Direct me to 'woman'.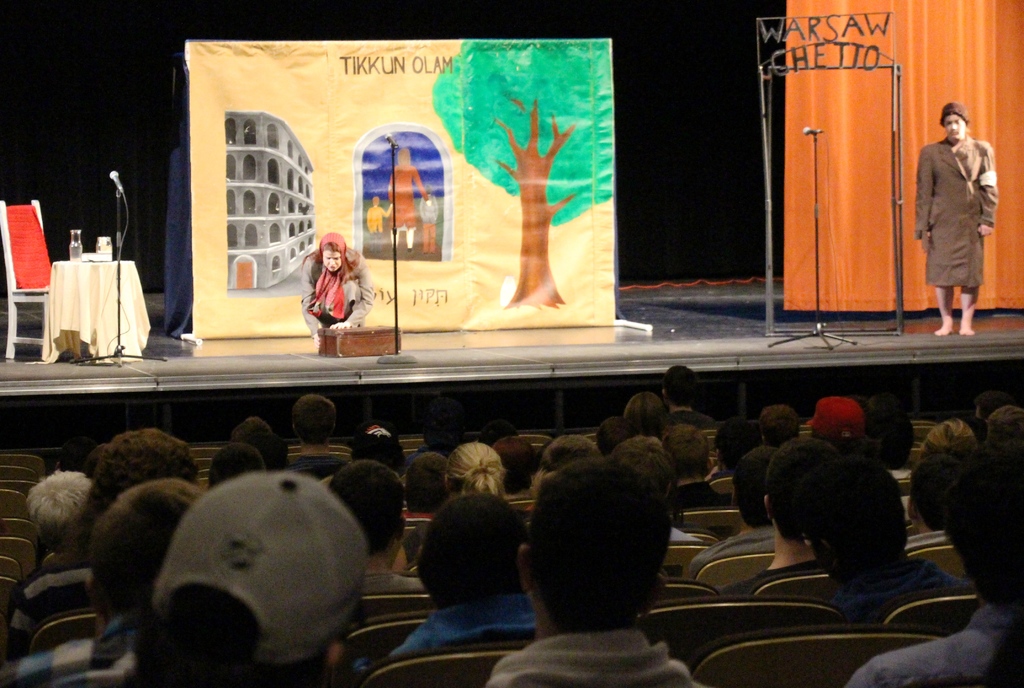
Direction: pyautogui.locateOnScreen(913, 101, 998, 334).
